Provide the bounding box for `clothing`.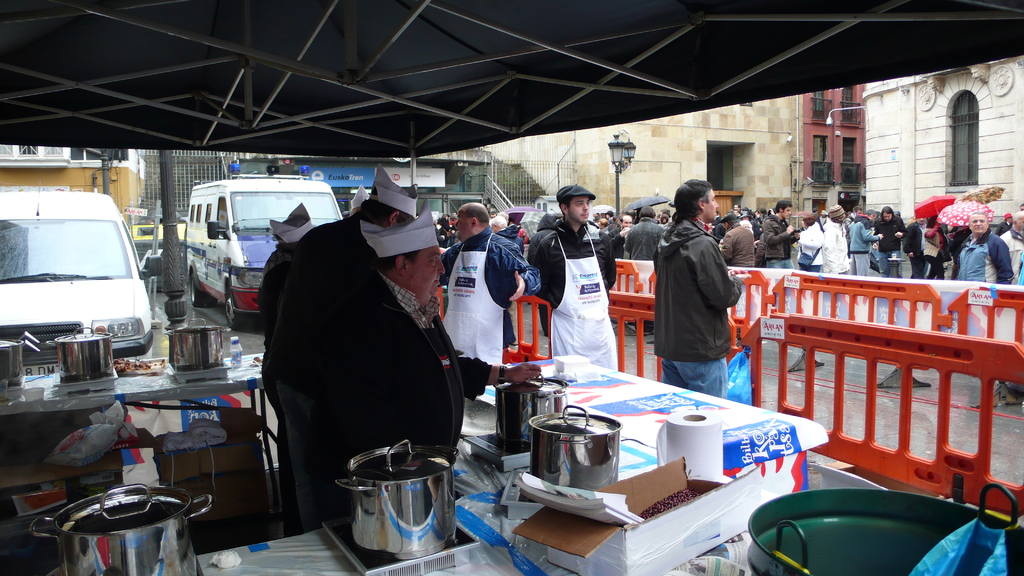
x1=902, y1=218, x2=924, y2=278.
